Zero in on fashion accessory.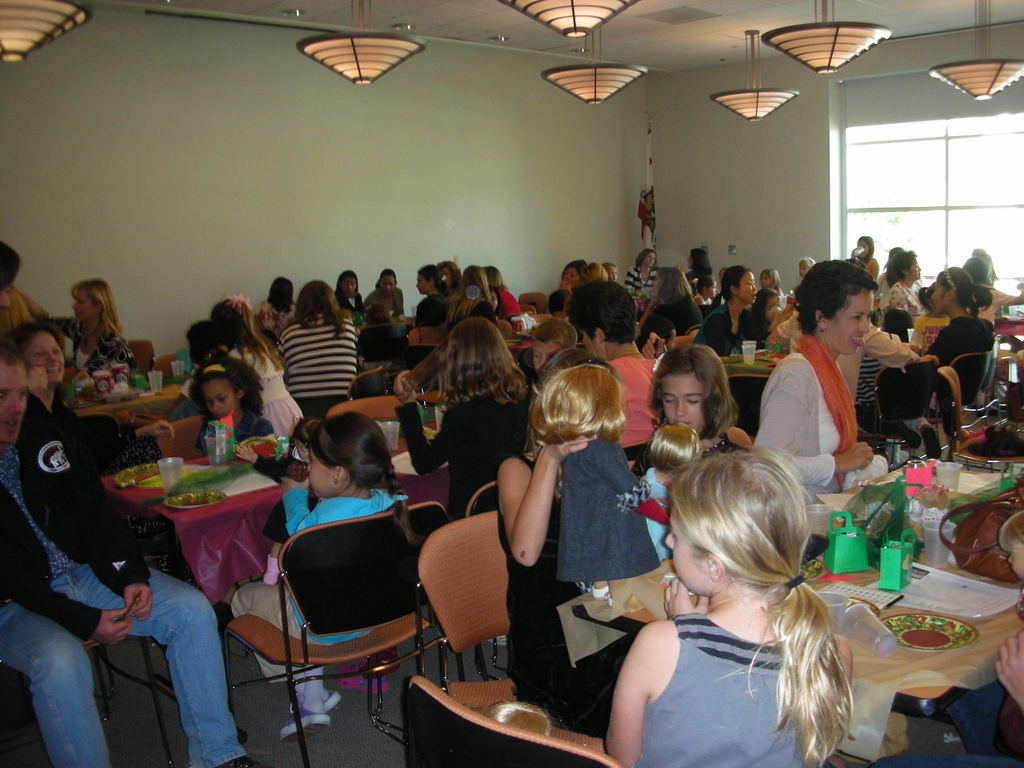
Zeroed in: l=203, t=363, r=227, b=372.
